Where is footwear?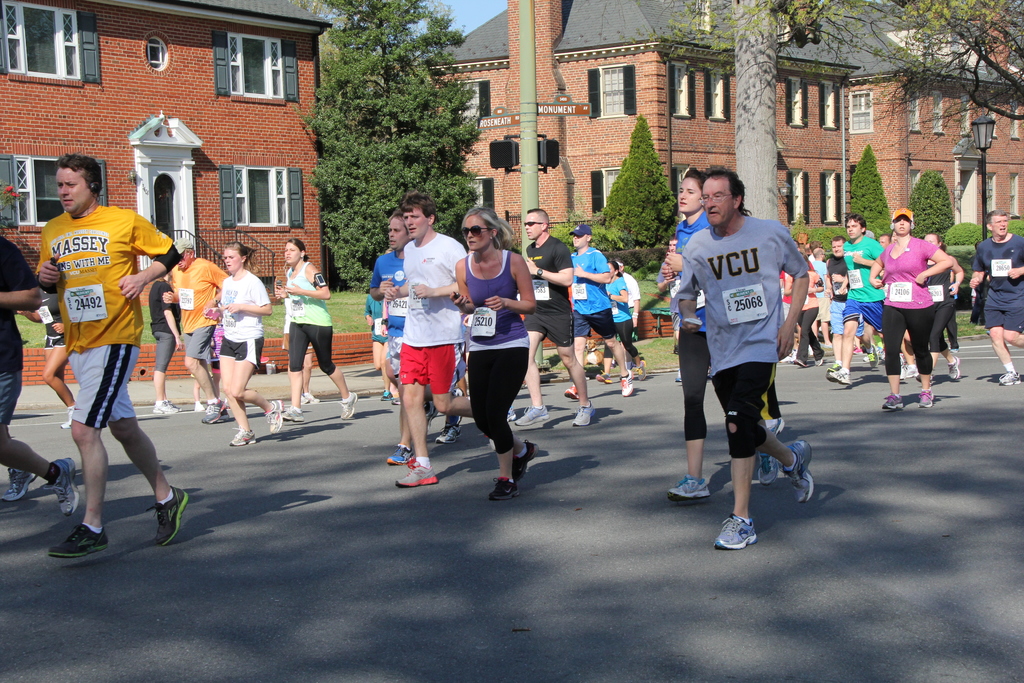
left=231, top=425, right=257, bottom=446.
